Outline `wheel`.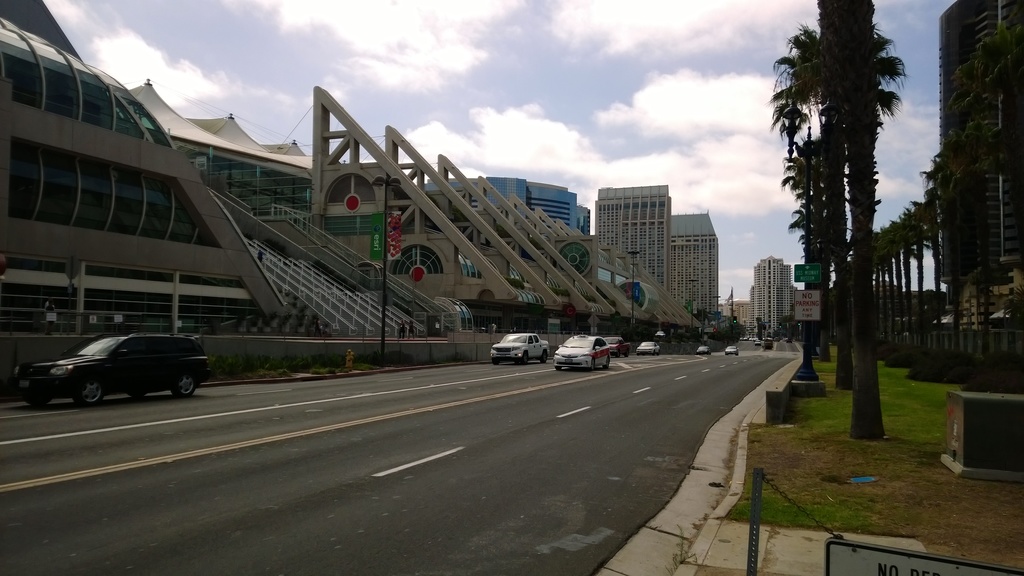
Outline: box=[68, 380, 104, 404].
